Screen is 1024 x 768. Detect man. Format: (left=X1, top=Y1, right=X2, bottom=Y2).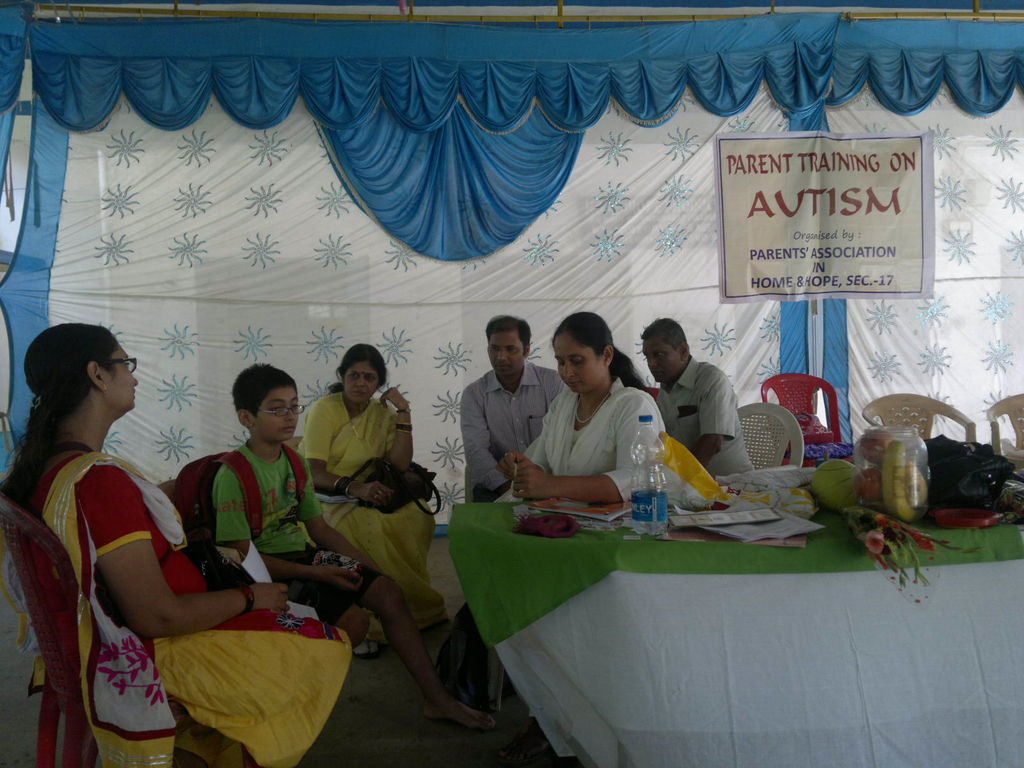
(left=637, top=317, right=756, bottom=480).
